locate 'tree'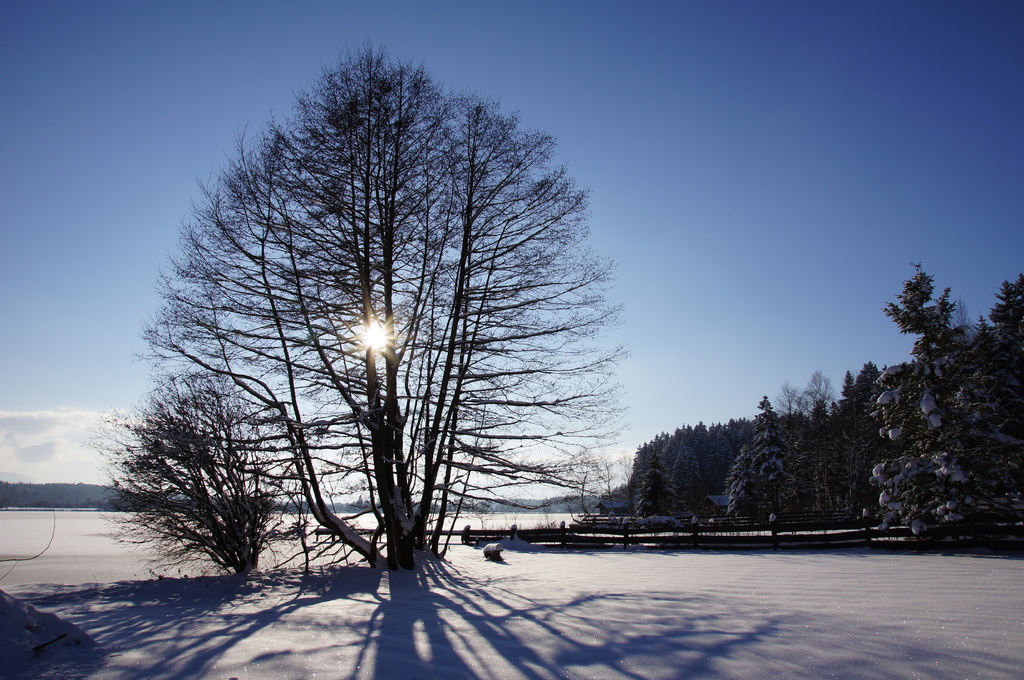
region(724, 403, 804, 525)
